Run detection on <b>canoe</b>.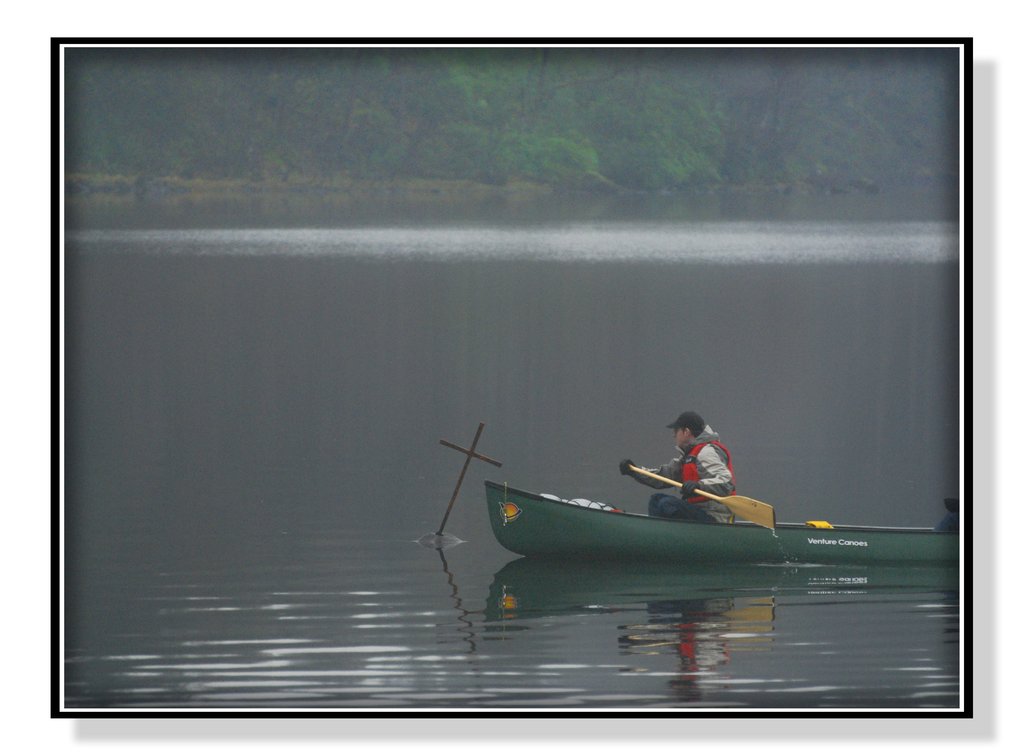
Result: x1=486 y1=478 x2=964 y2=556.
